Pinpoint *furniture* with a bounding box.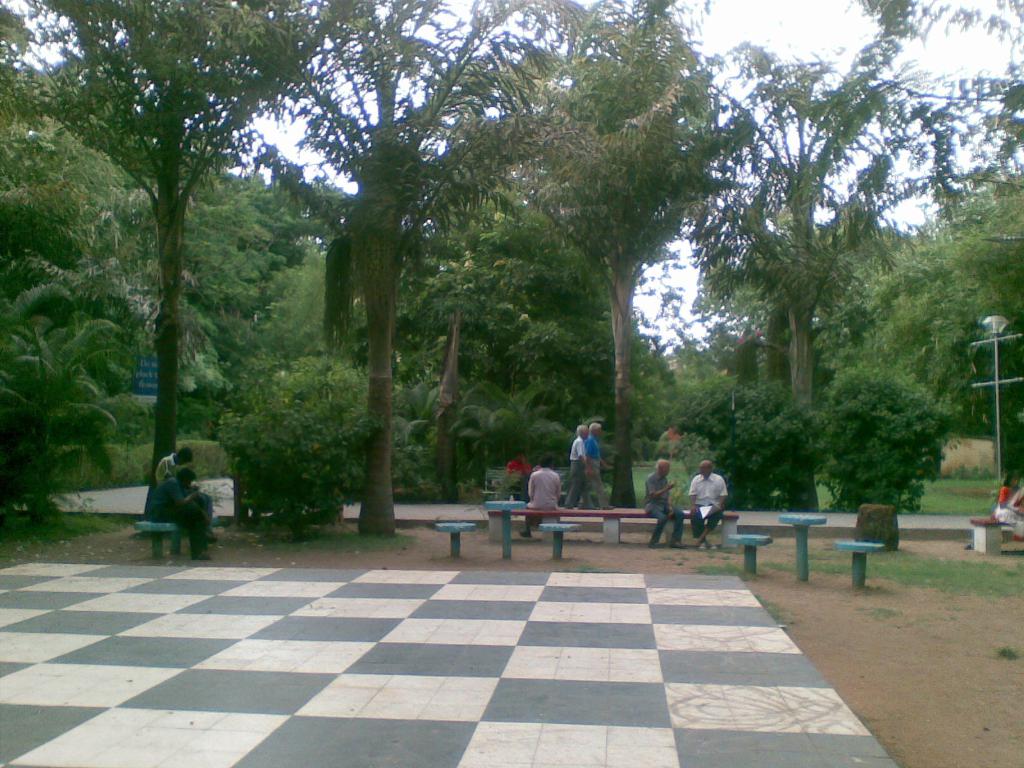
Rect(536, 520, 578, 558).
